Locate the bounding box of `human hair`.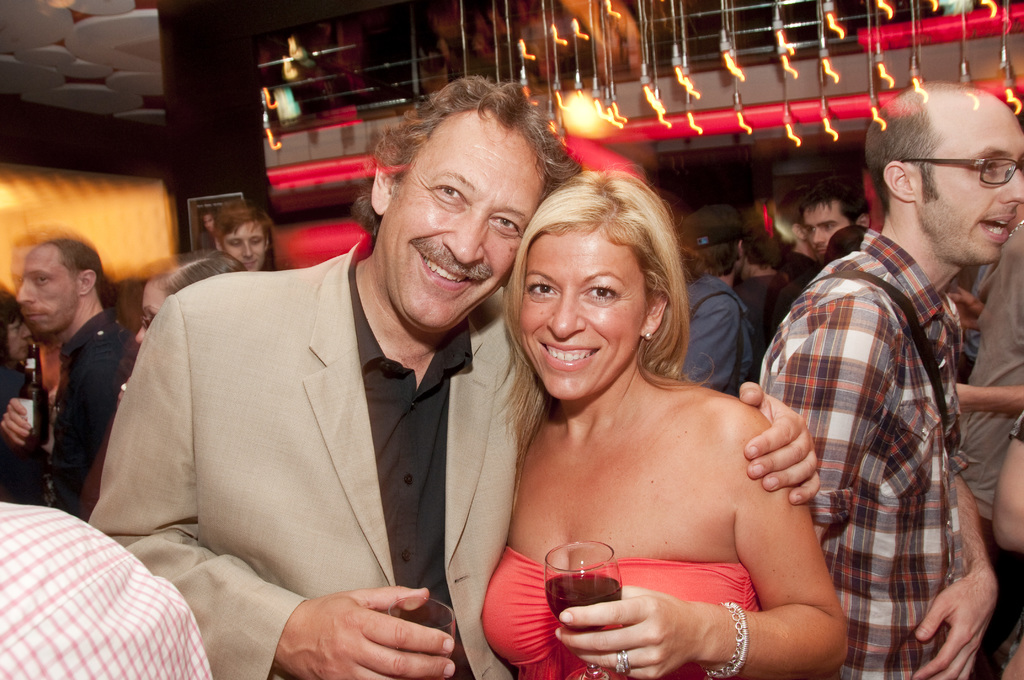
Bounding box: 36, 234, 108, 304.
